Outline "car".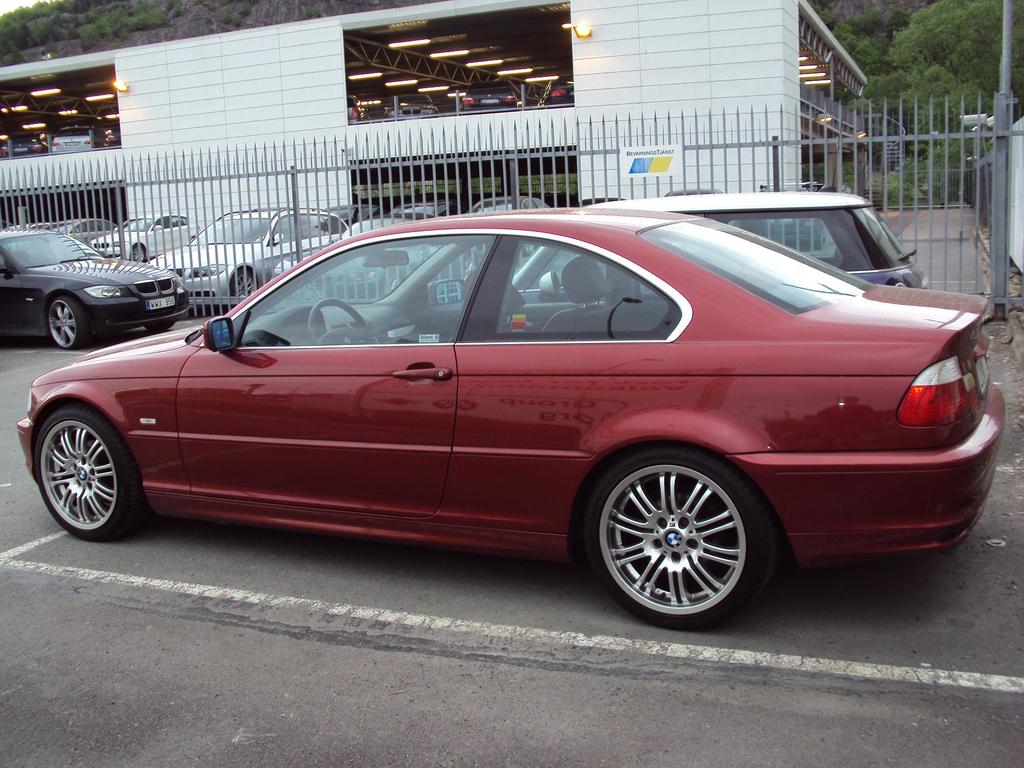
Outline: bbox=[500, 192, 925, 286].
